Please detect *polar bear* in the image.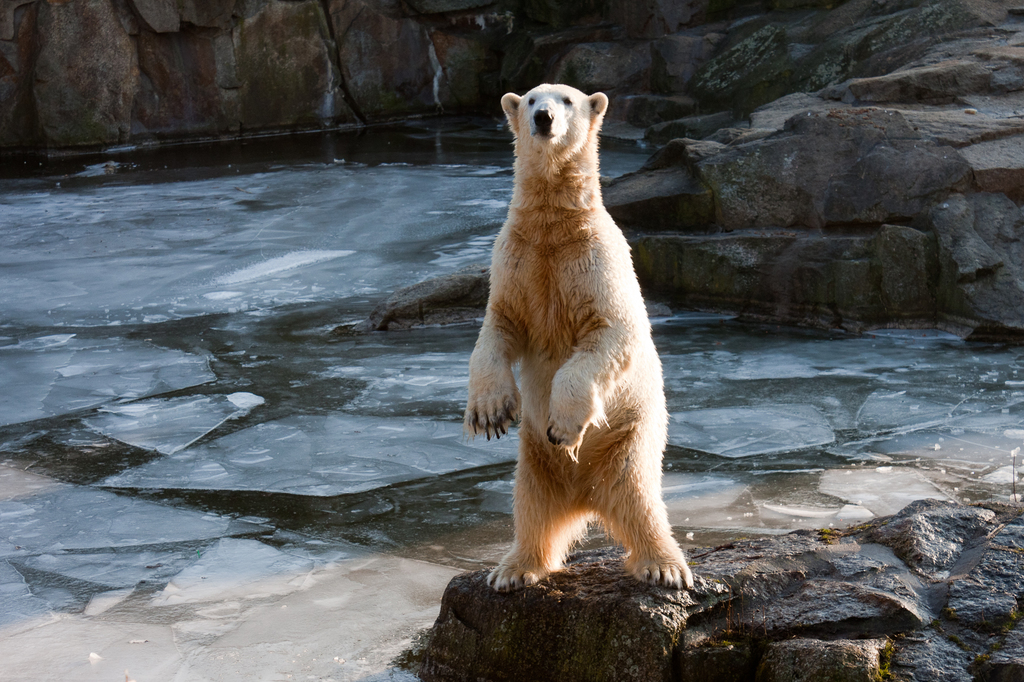
detection(454, 87, 693, 606).
